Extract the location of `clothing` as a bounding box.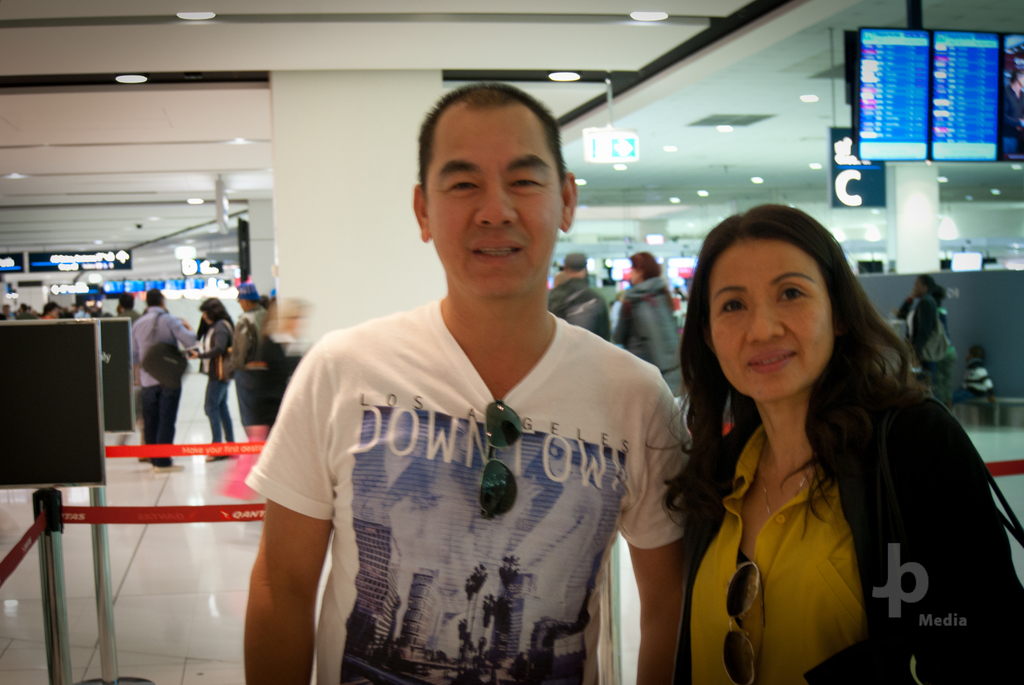
Rect(216, 308, 275, 427).
